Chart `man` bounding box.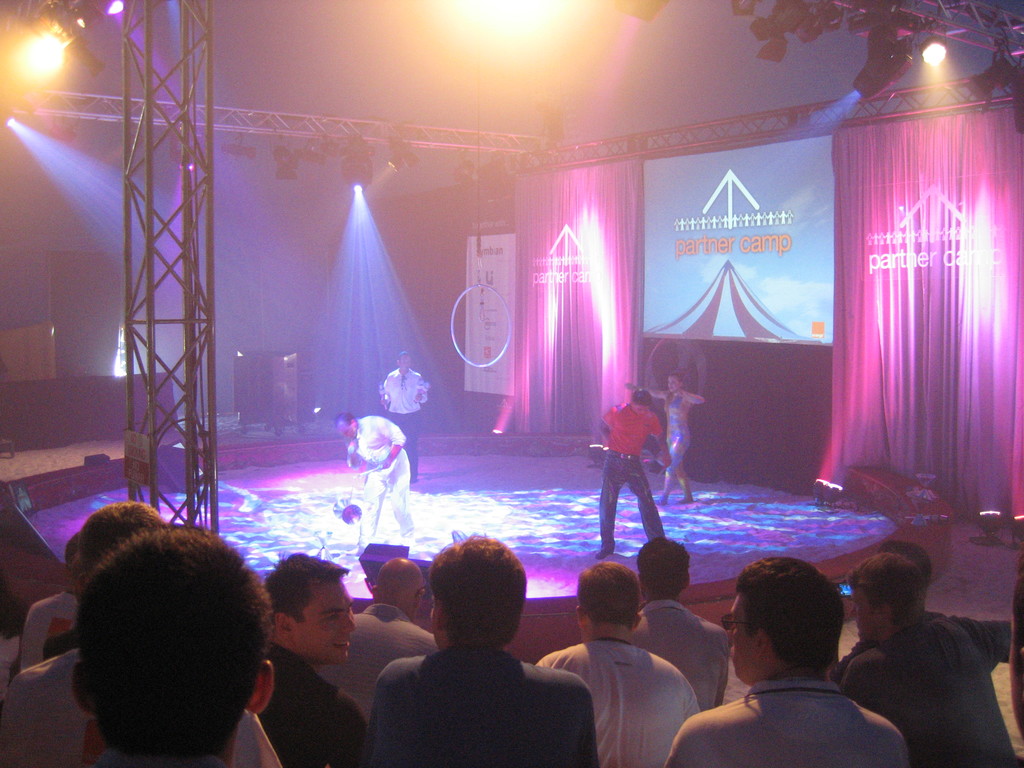
Charted: [625,535,730,719].
